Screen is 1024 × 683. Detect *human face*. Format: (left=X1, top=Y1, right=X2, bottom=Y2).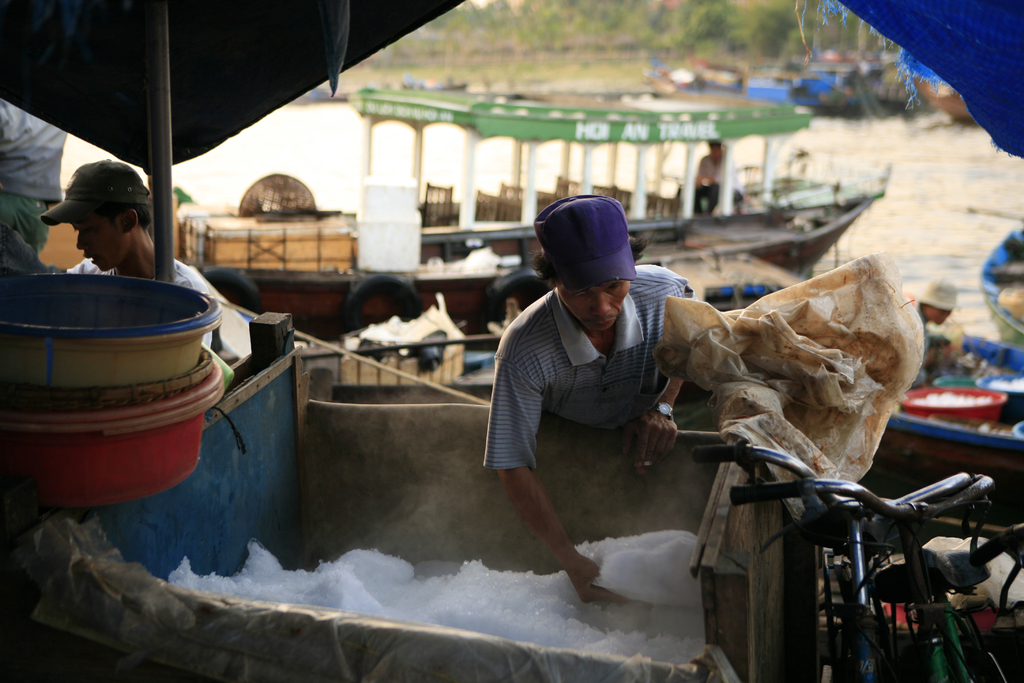
(left=930, top=308, right=954, bottom=327).
